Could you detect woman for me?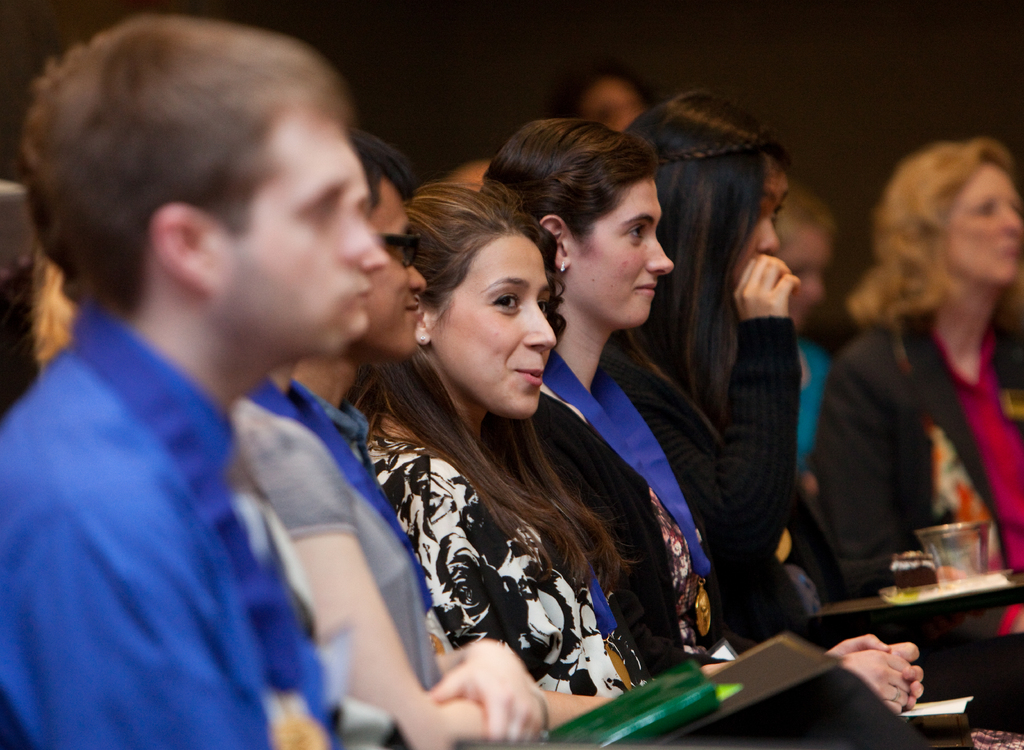
Detection result: (left=241, top=122, right=909, bottom=749).
